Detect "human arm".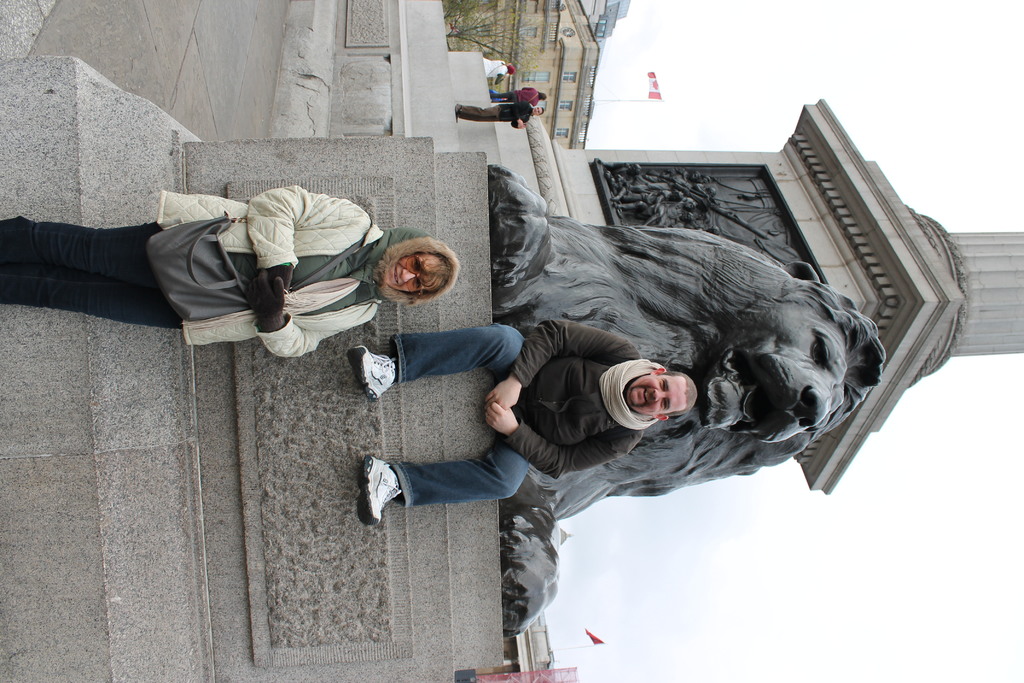
Detected at Rect(245, 267, 345, 357).
